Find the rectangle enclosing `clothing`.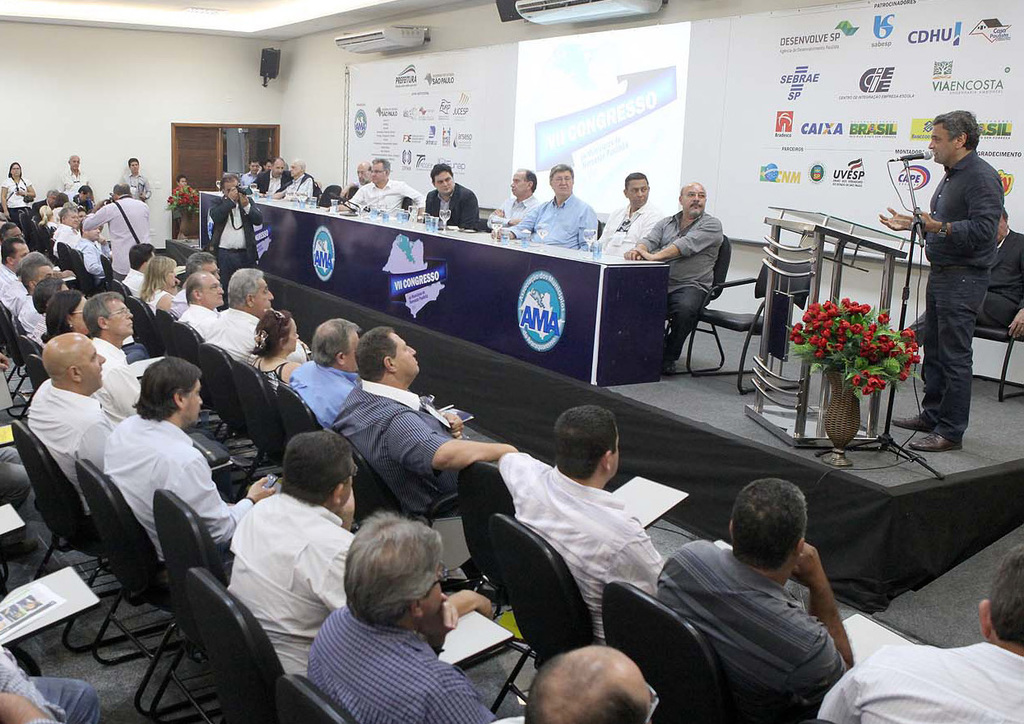
[x1=491, y1=190, x2=611, y2=253].
